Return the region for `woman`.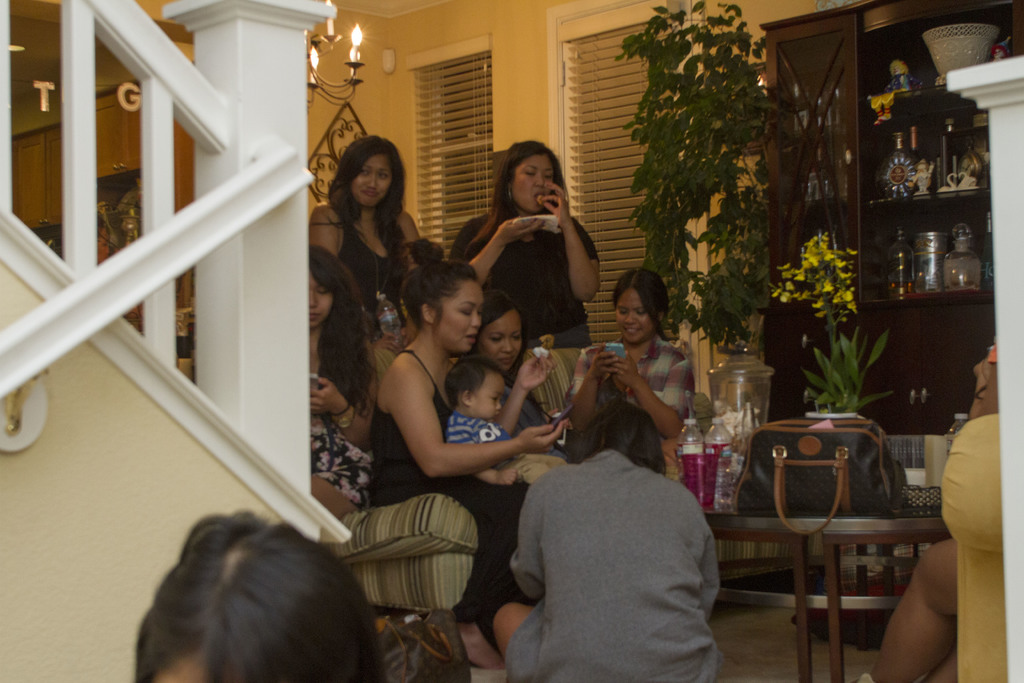
crop(340, 240, 543, 682).
